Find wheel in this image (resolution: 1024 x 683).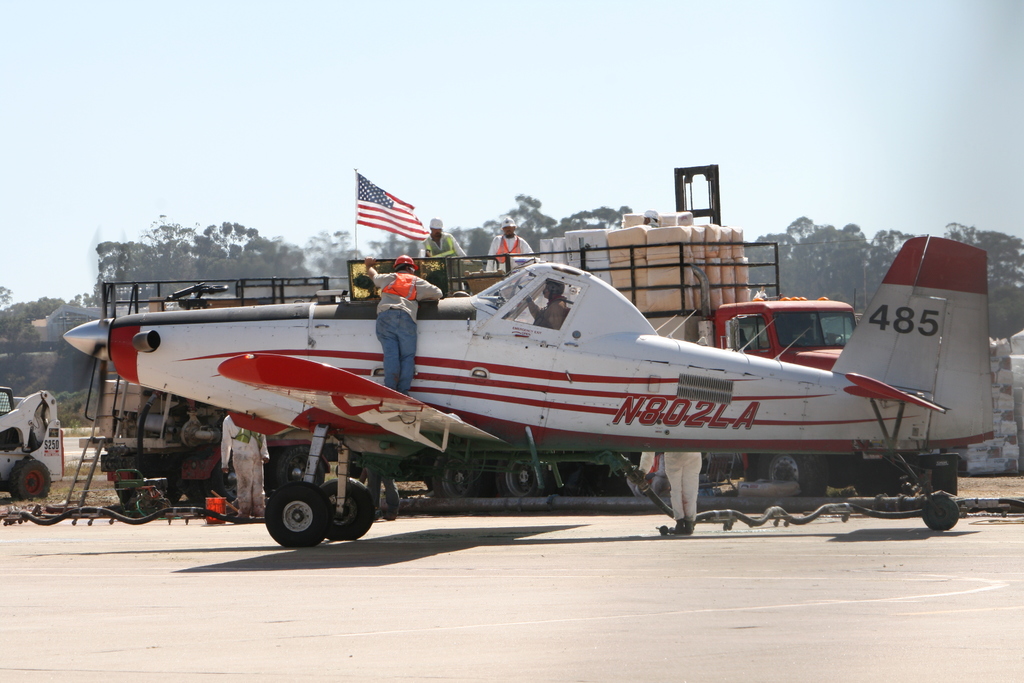
box(6, 457, 53, 499).
